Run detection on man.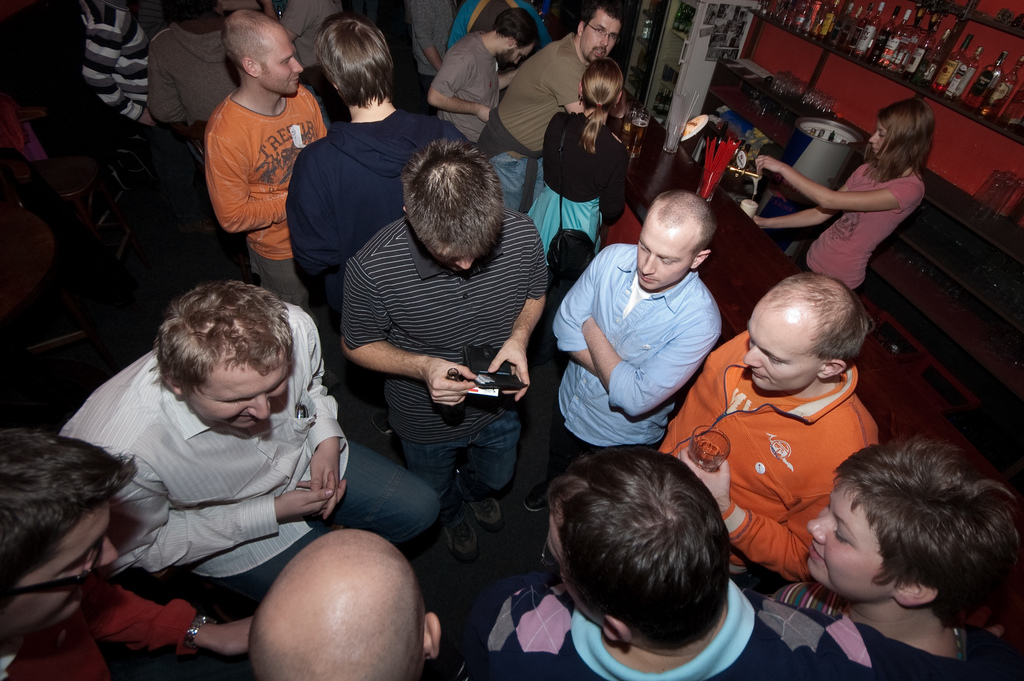
Result: (204, 13, 330, 307).
